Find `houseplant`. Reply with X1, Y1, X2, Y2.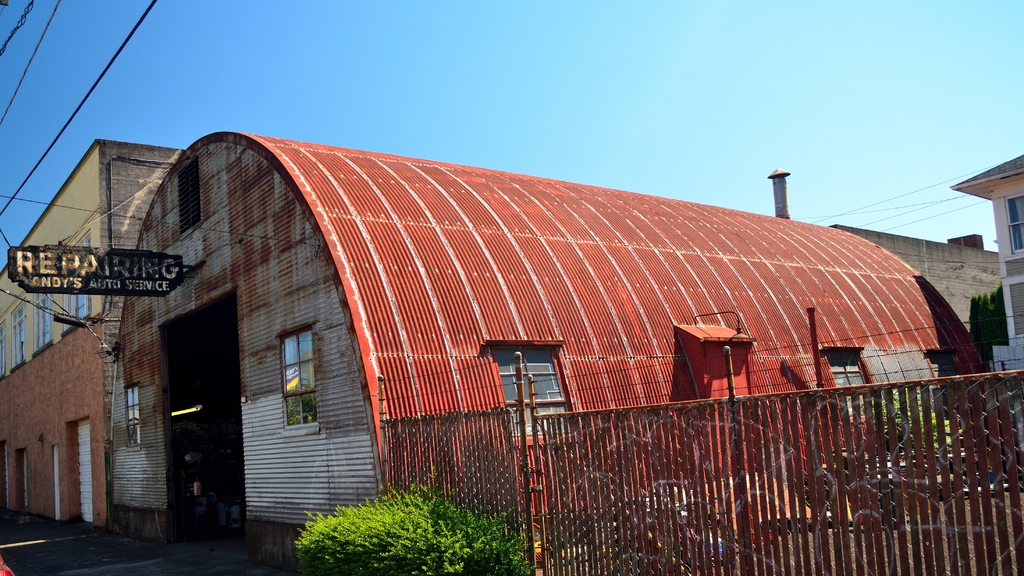
282, 486, 524, 561.
